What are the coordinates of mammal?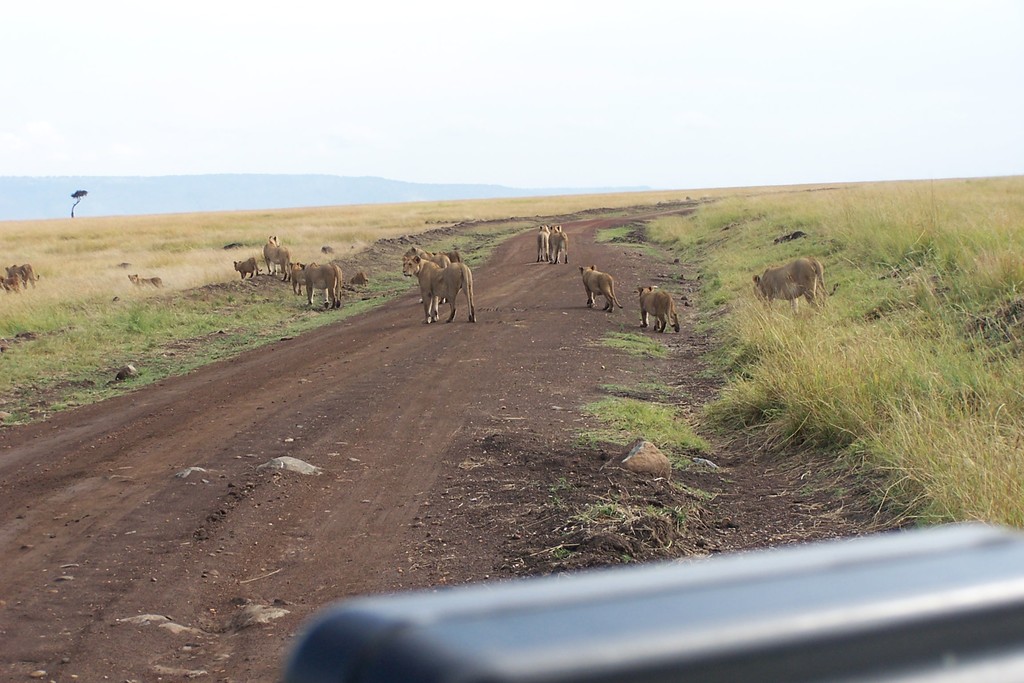
BBox(403, 254, 475, 322).
